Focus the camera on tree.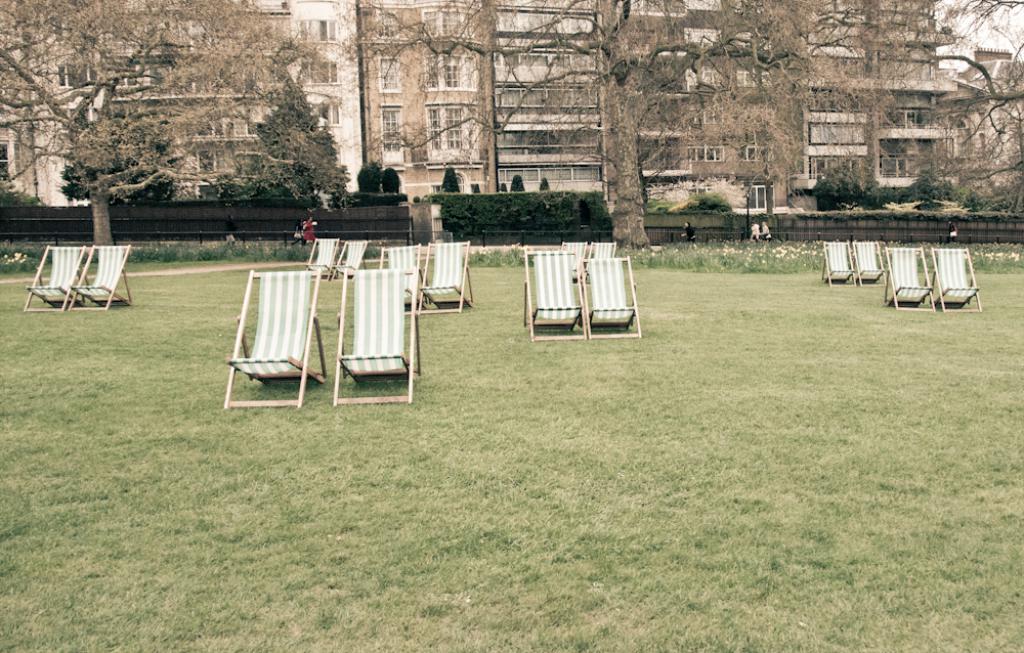
Focus region: l=437, t=161, r=461, b=199.
